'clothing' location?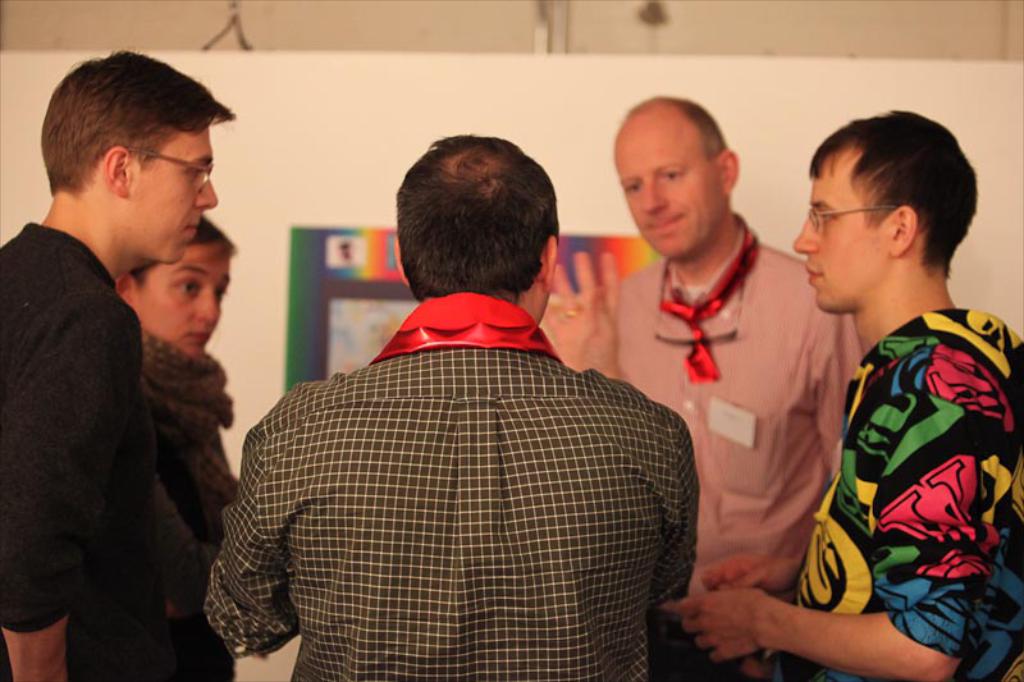
pyautogui.locateOnScreen(772, 258, 1007, 678)
